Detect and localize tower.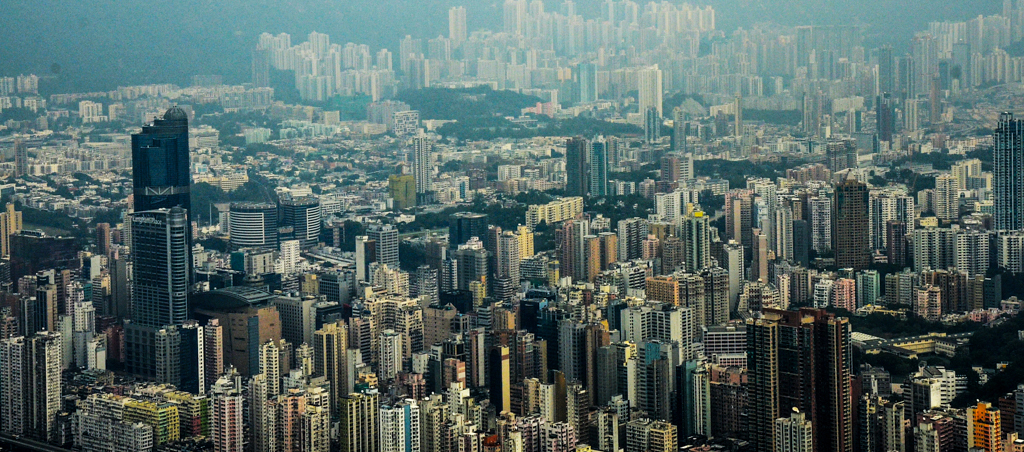
Localized at <box>94,83,210,369</box>.
